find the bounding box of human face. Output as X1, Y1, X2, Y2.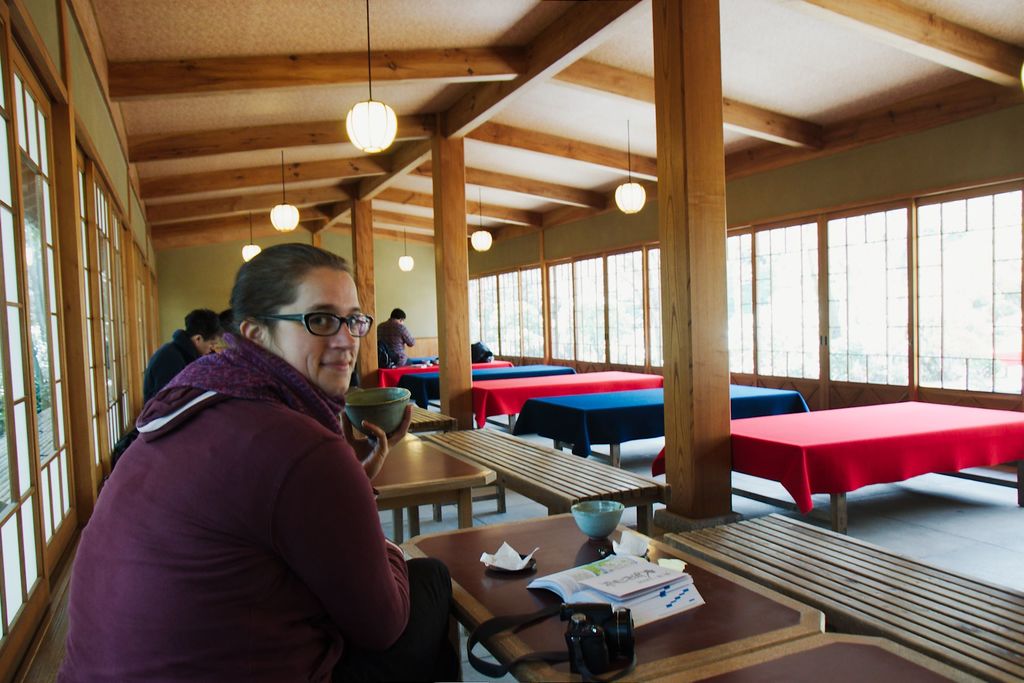
265, 267, 364, 400.
